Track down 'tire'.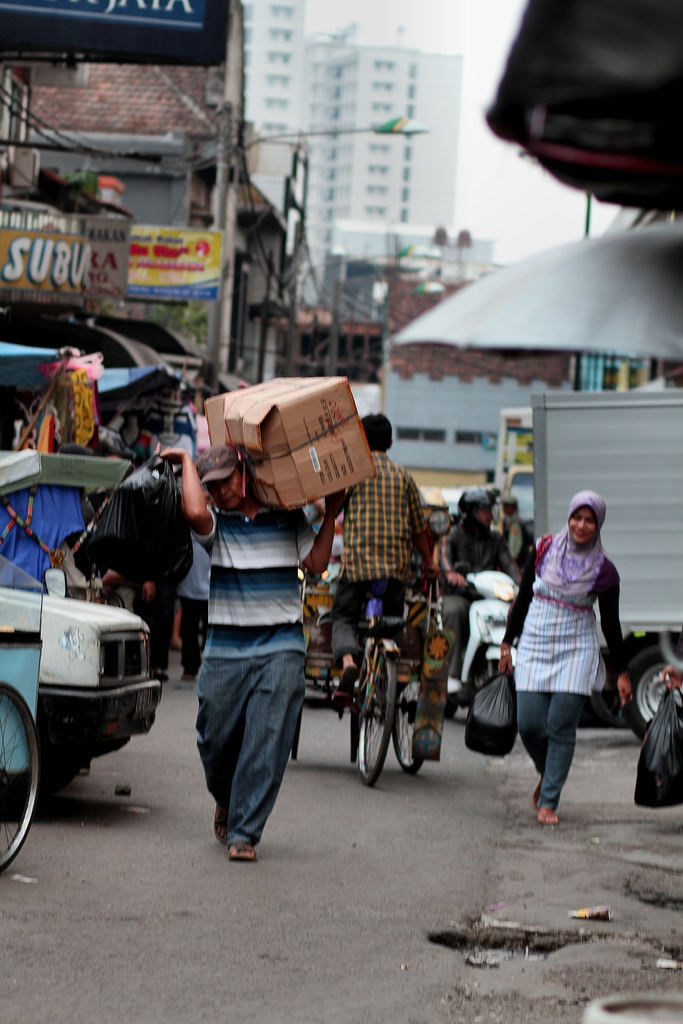
Tracked to rect(289, 704, 303, 764).
